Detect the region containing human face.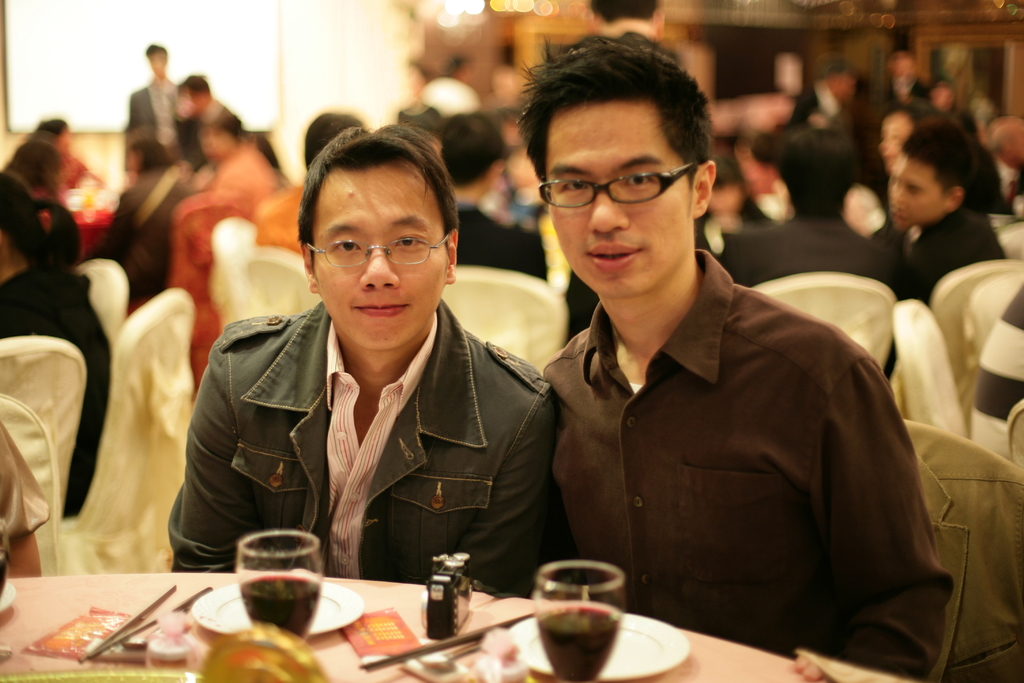
x1=886 y1=153 x2=947 y2=226.
